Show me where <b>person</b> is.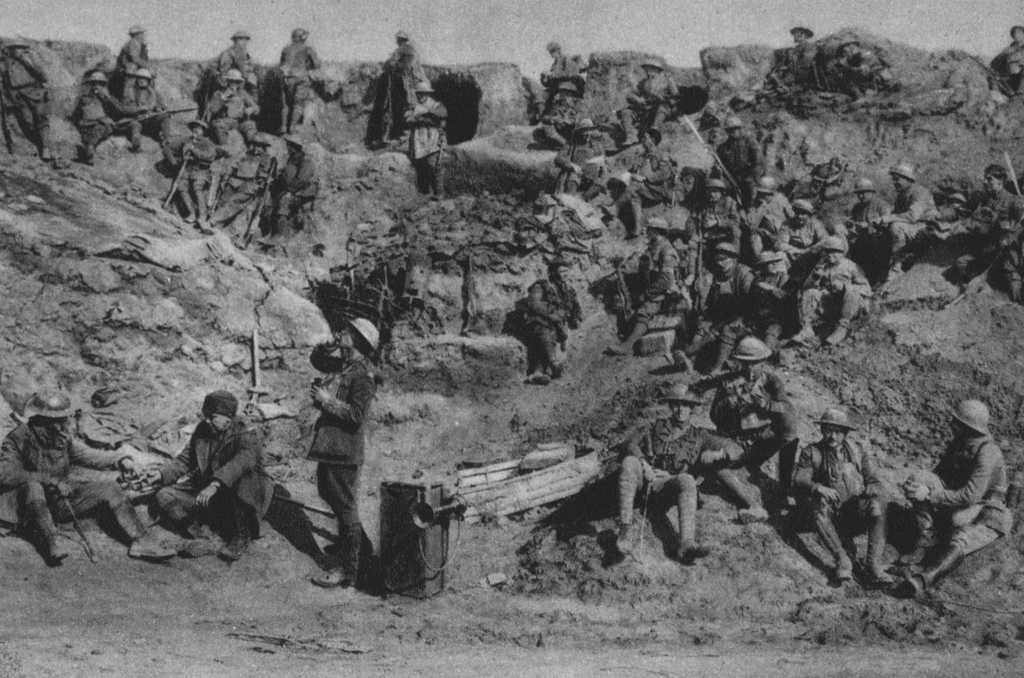
<b>person</b> is at <region>379, 26, 433, 136</region>.
